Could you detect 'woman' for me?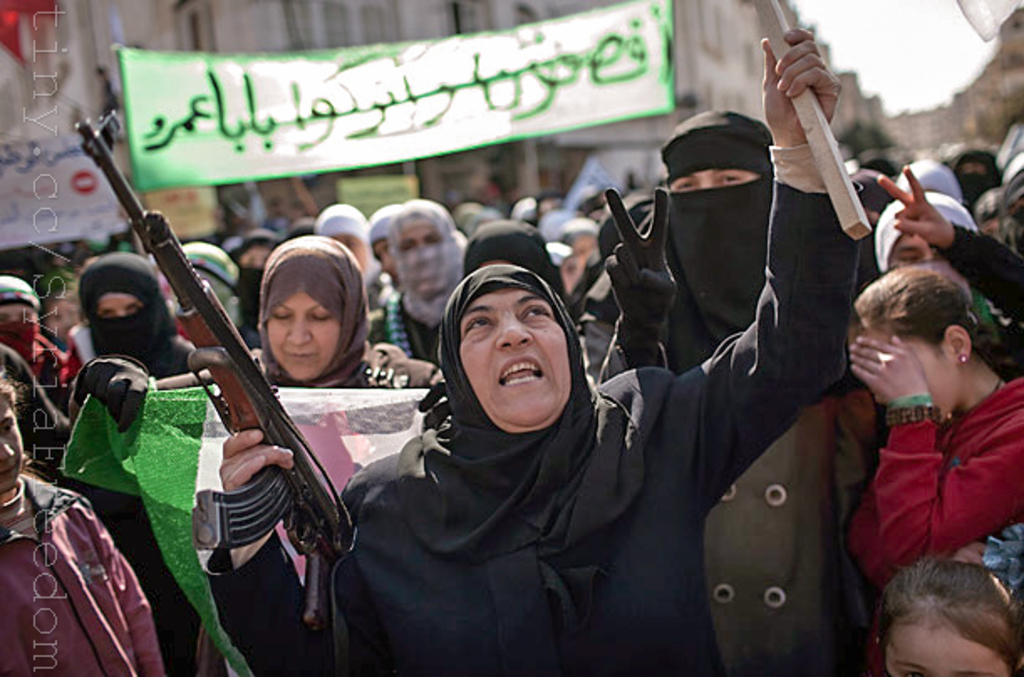
Detection result: pyautogui.locateOnScreen(0, 268, 74, 390).
